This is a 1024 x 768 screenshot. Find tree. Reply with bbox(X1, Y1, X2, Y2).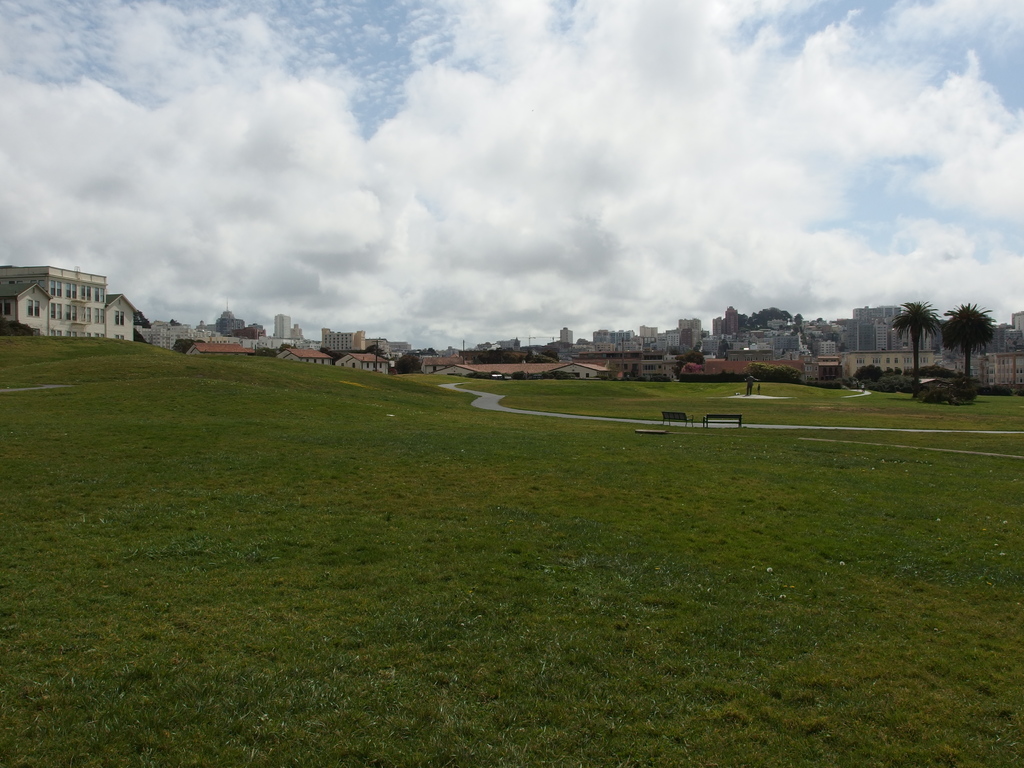
bbox(359, 342, 385, 352).
